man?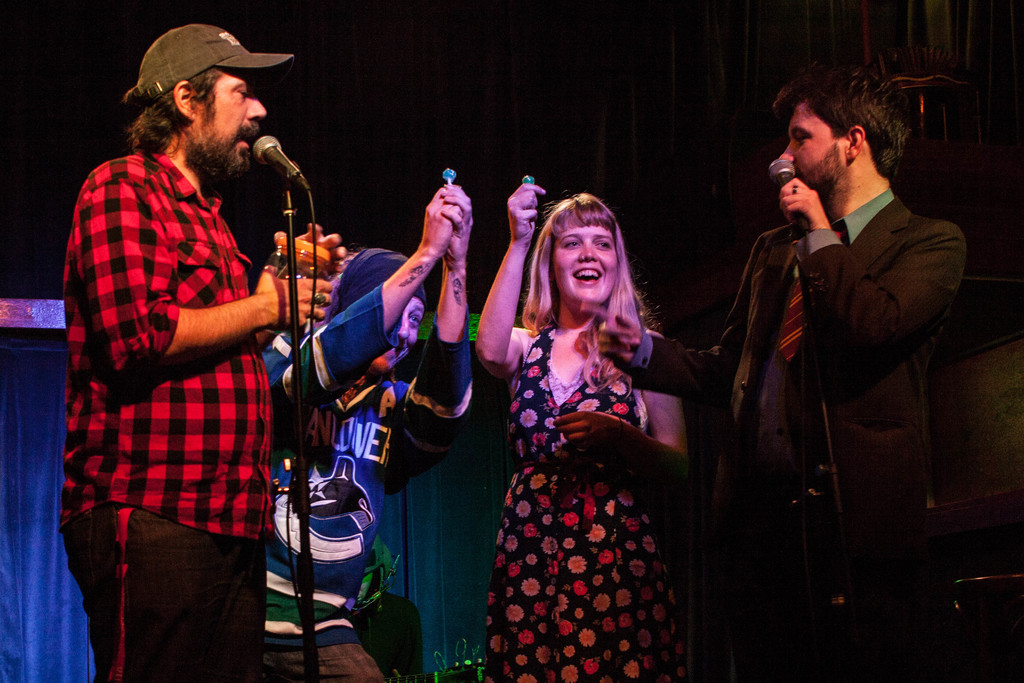
bbox=(56, 0, 311, 668)
